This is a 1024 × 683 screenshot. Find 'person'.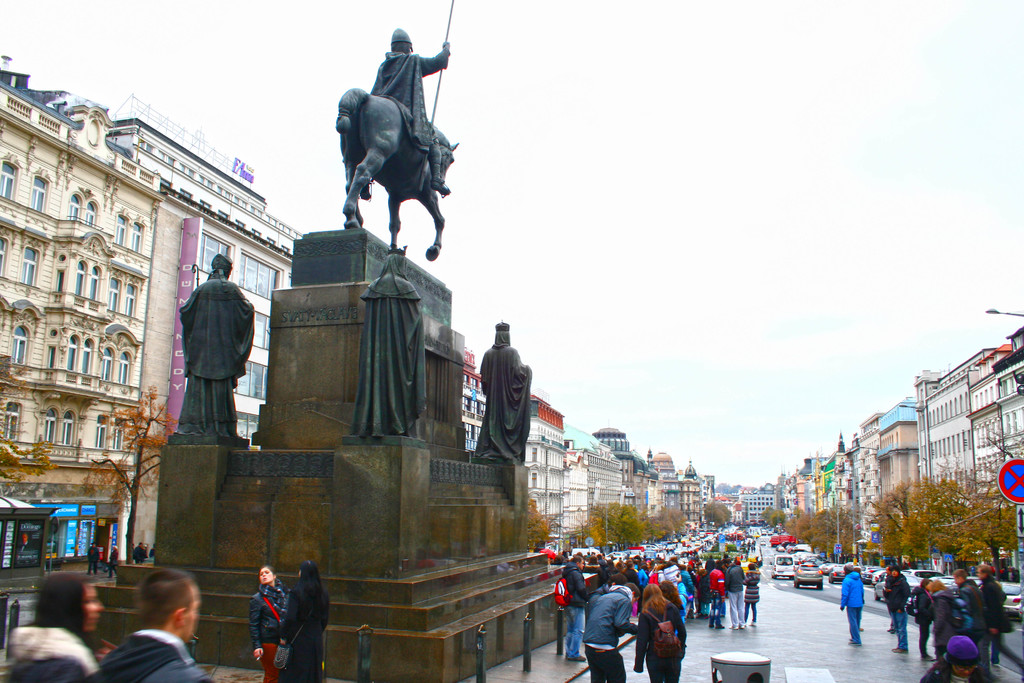
Bounding box: 0,569,106,682.
